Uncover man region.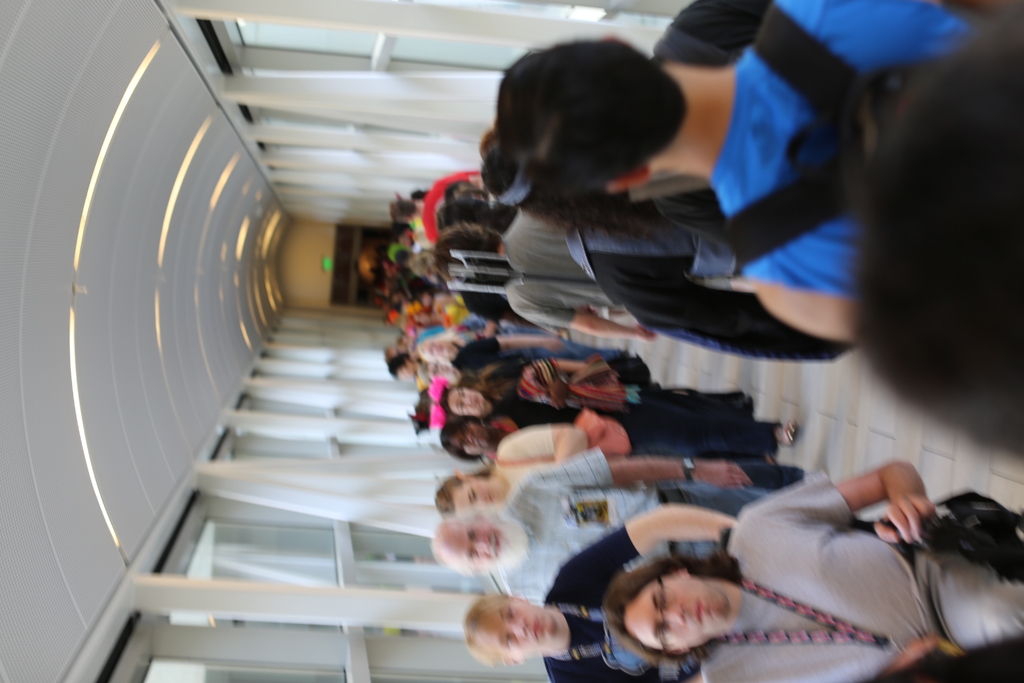
Uncovered: bbox=[494, 0, 1023, 346].
